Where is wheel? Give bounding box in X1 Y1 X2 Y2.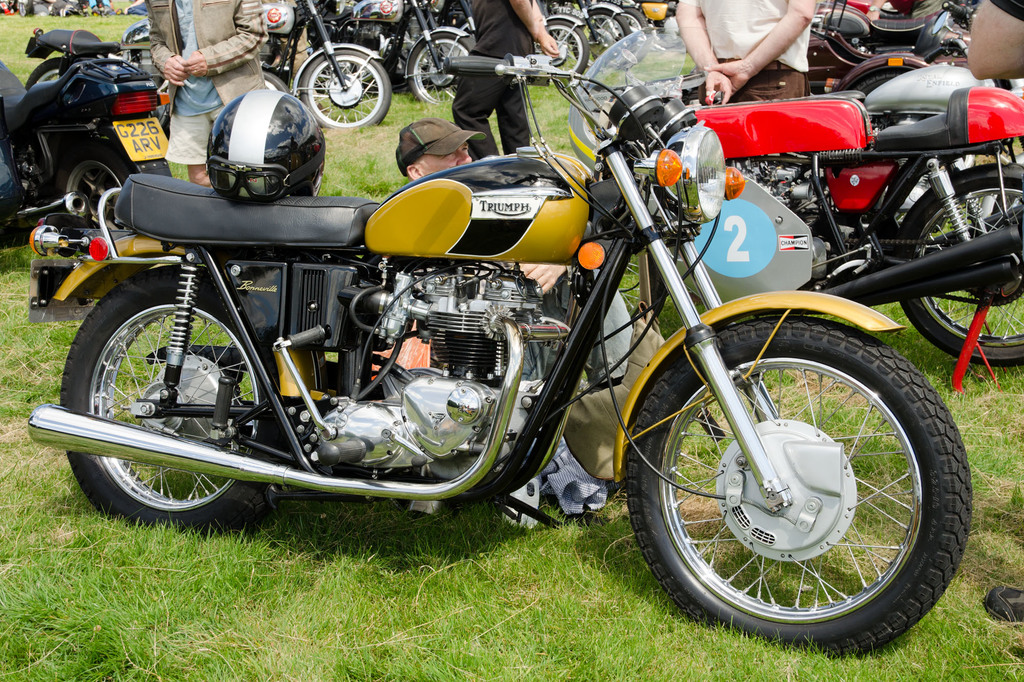
531 16 589 85.
